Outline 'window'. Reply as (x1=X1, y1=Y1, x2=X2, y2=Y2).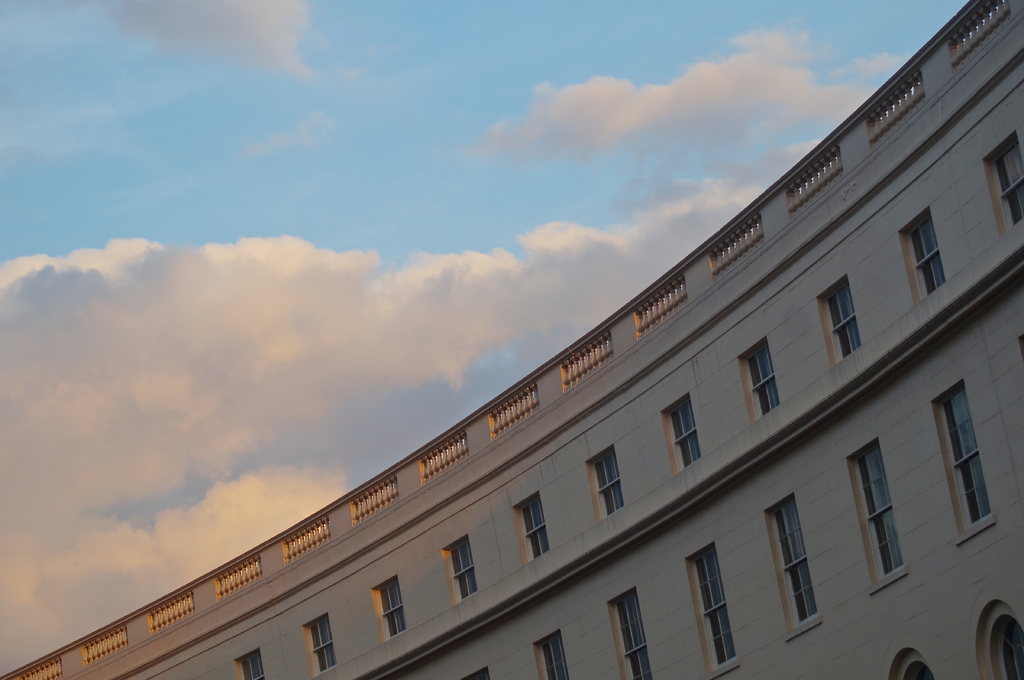
(x1=230, y1=649, x2=262, y2=679).
